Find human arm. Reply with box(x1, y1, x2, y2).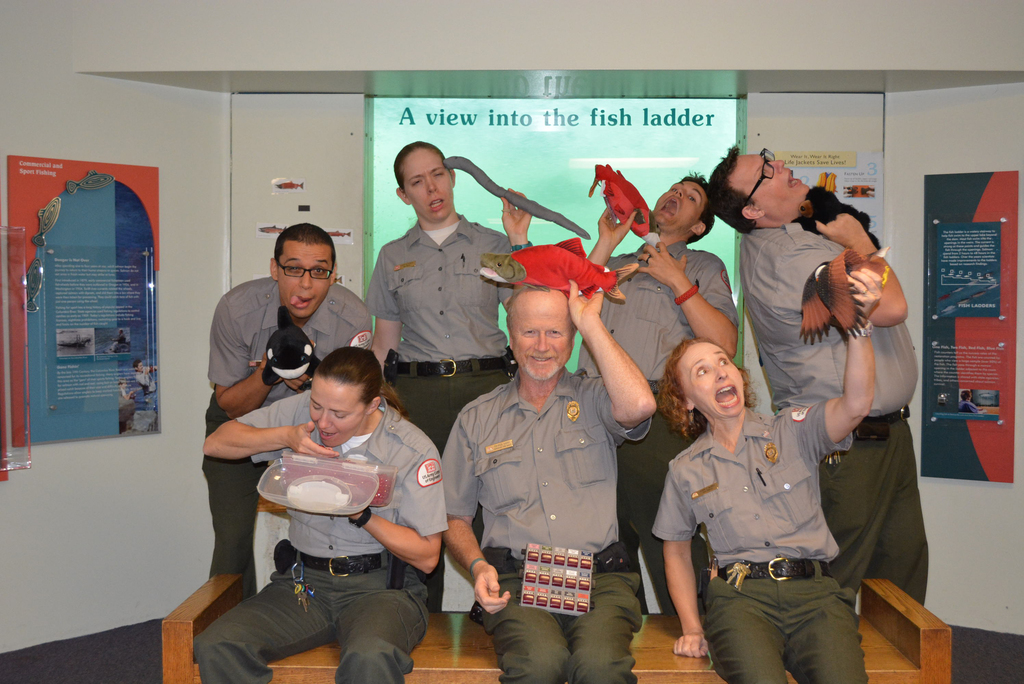
box(339, 448, 446, 575).
